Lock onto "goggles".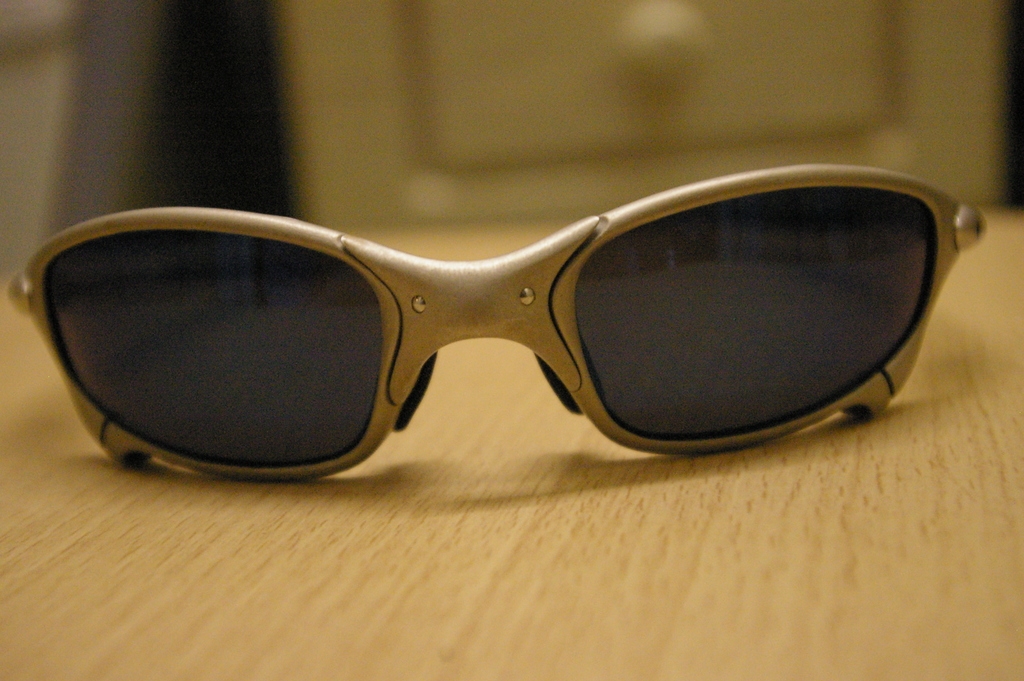
Locked: 4, 160, 981, 485.
